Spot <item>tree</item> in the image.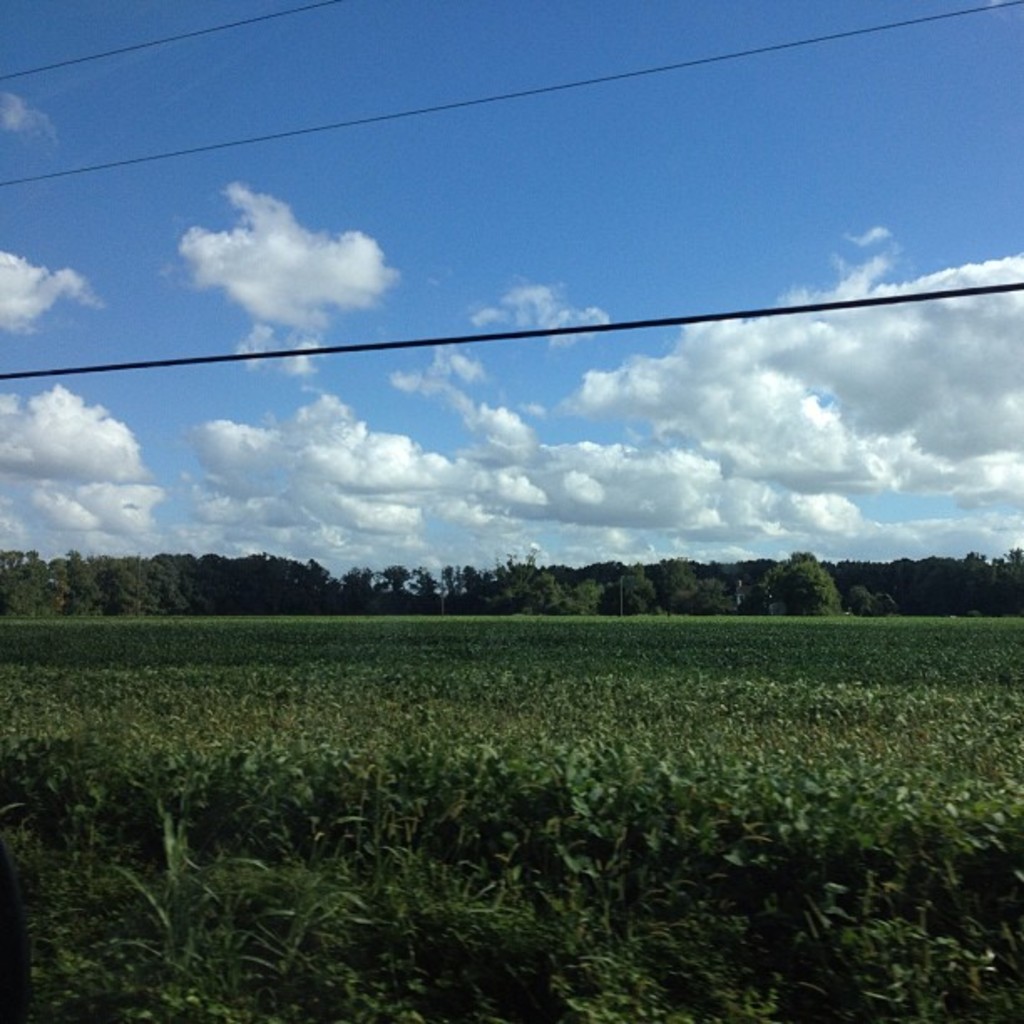
<item>tree</item> found at box=[0, 547, 57, 621].
